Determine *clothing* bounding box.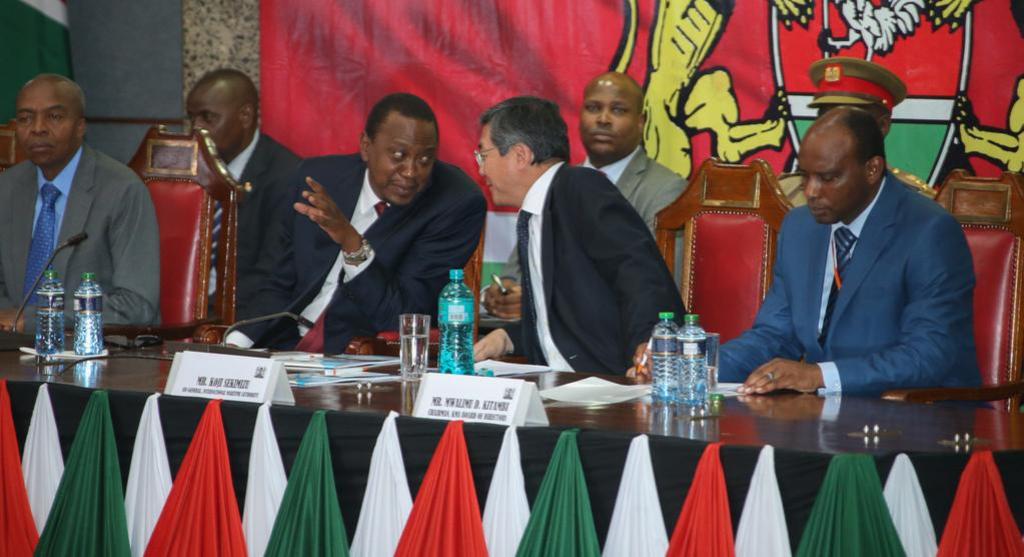
Determined: region(682, 166, 988, 399).
